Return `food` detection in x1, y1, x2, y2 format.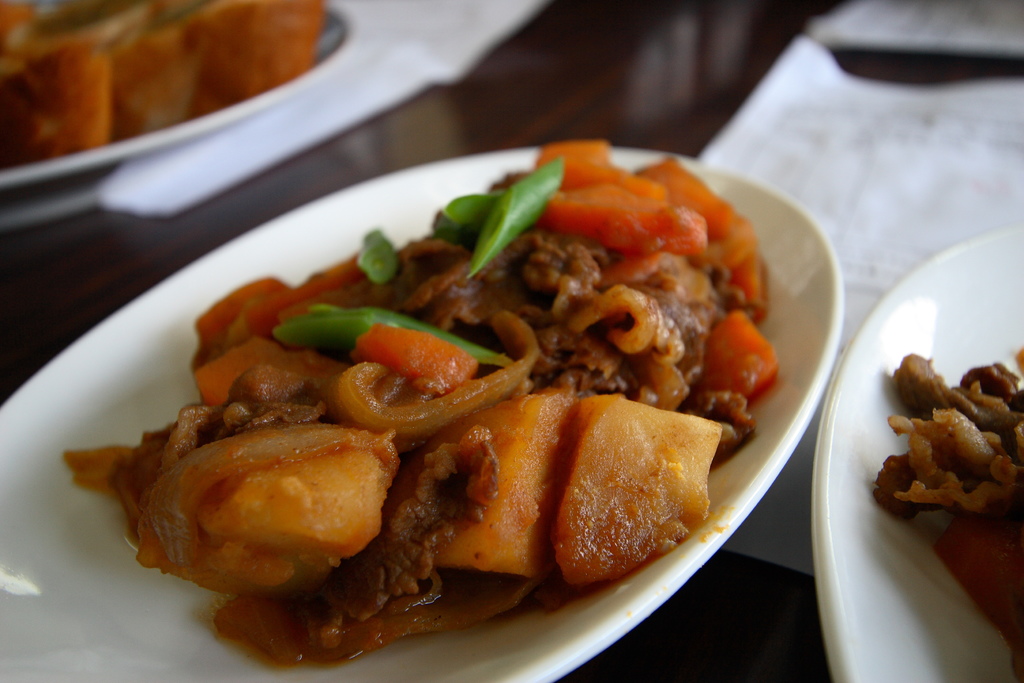
0, 0, 328, 173.
